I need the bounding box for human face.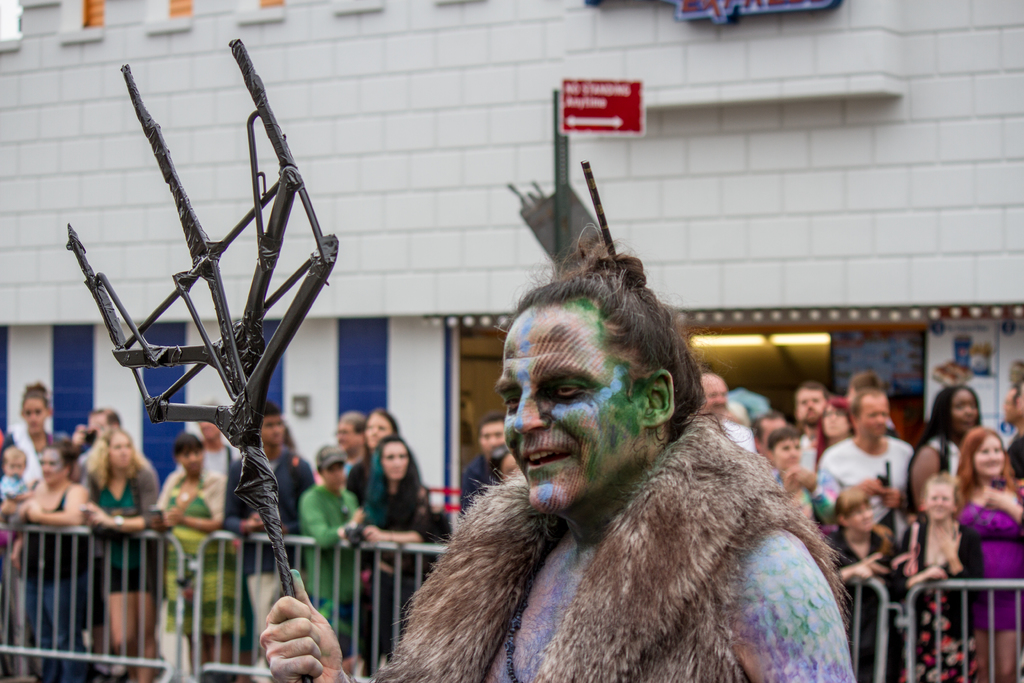
Here it is: [202, 419, 222, 444].
